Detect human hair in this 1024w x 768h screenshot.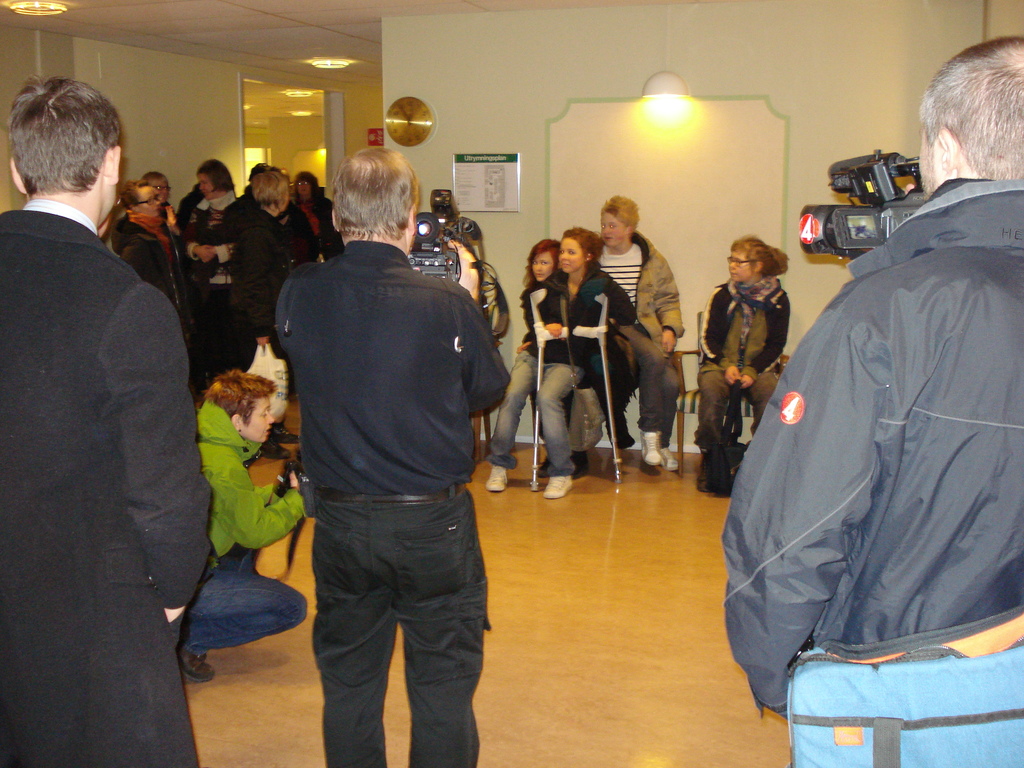
Detection: (562, 226, 607, 267).
